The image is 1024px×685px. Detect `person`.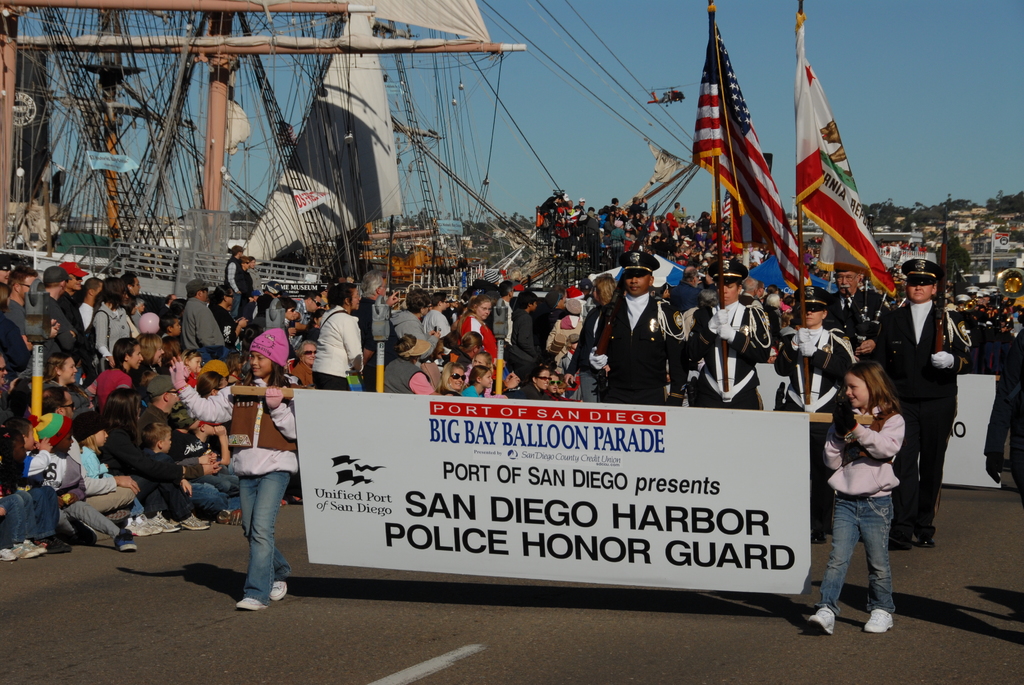
Detection: {"left": 685, "top": 253, "right": 777, "bottom": 408}.
